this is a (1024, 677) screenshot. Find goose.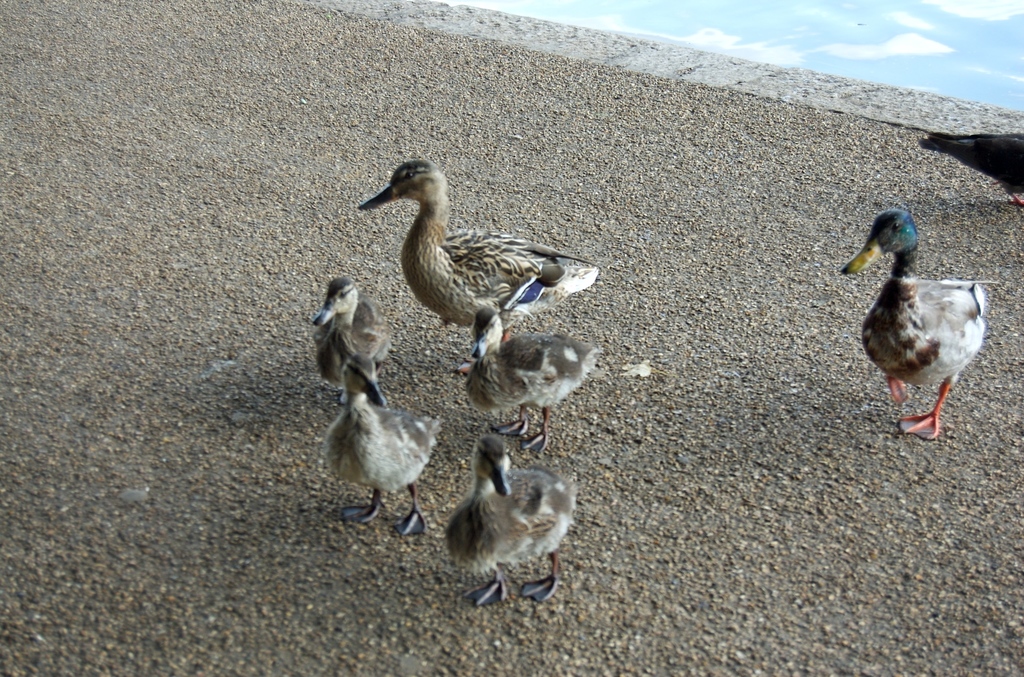
Bounding box: (x1=329, y1=388, x2=440, y2=539).
